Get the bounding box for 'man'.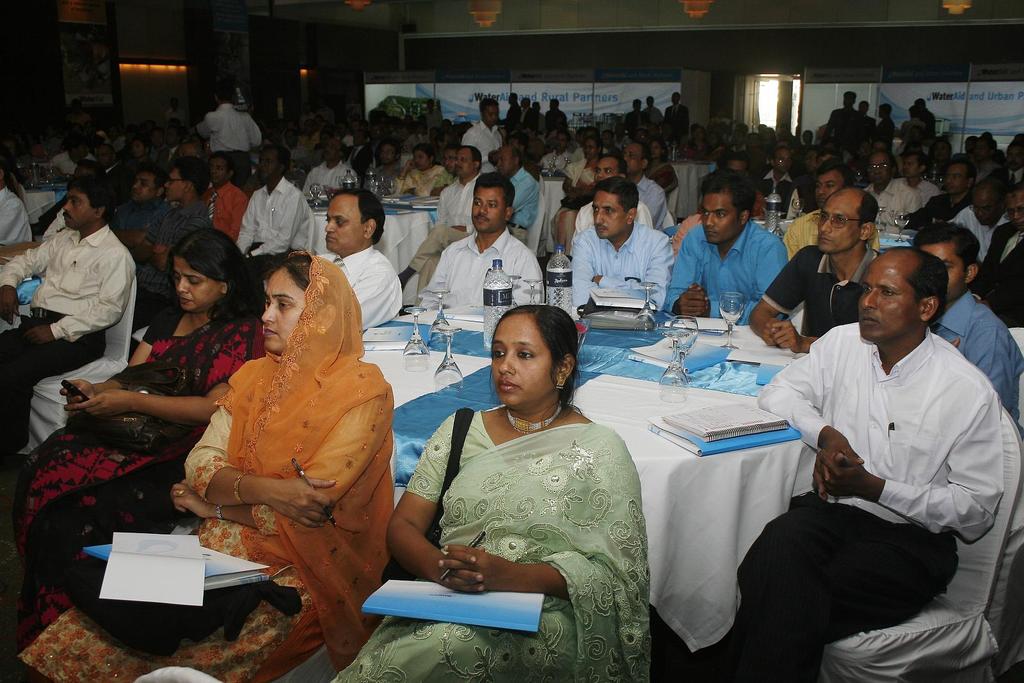
(675,156,756,249).
